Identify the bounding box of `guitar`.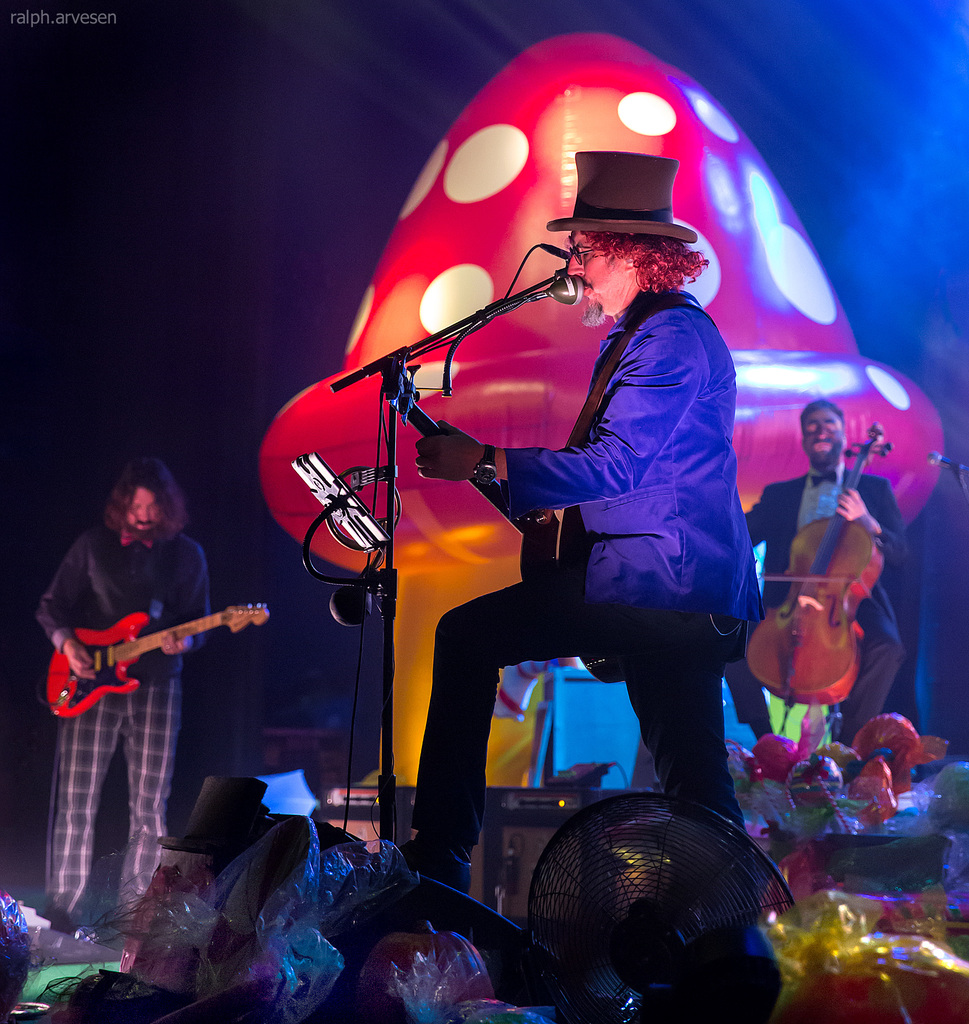
locate(390, 351, 613, 689).
